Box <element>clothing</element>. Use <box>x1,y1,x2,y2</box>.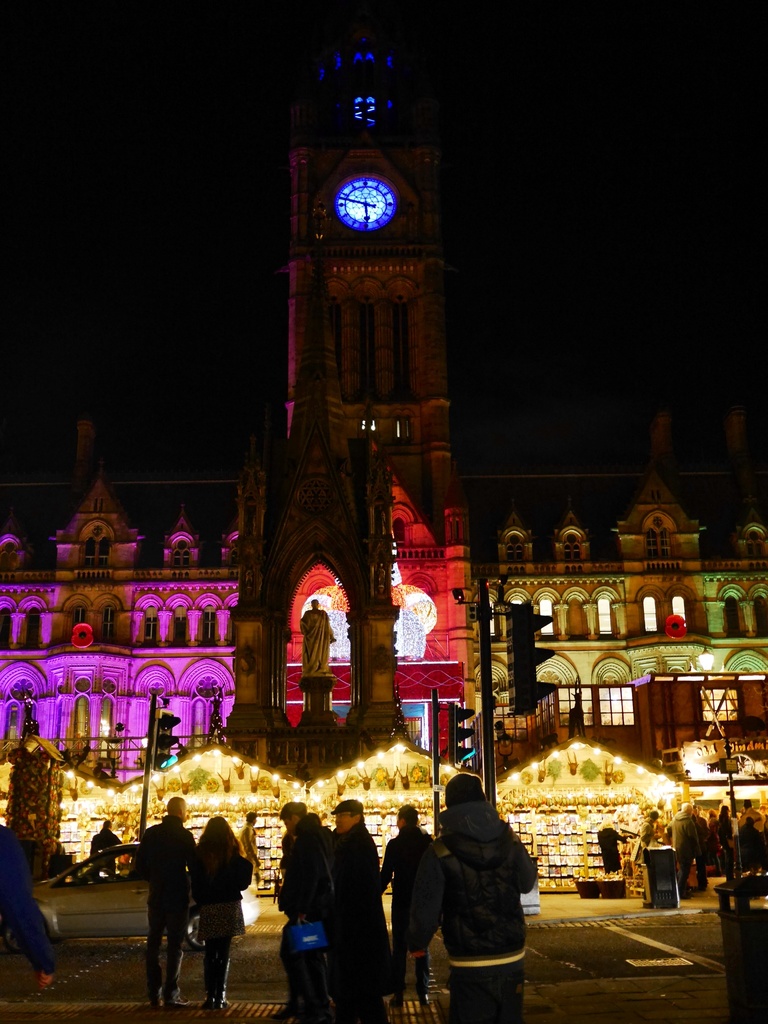
<box>639,817,658,851</box>.
